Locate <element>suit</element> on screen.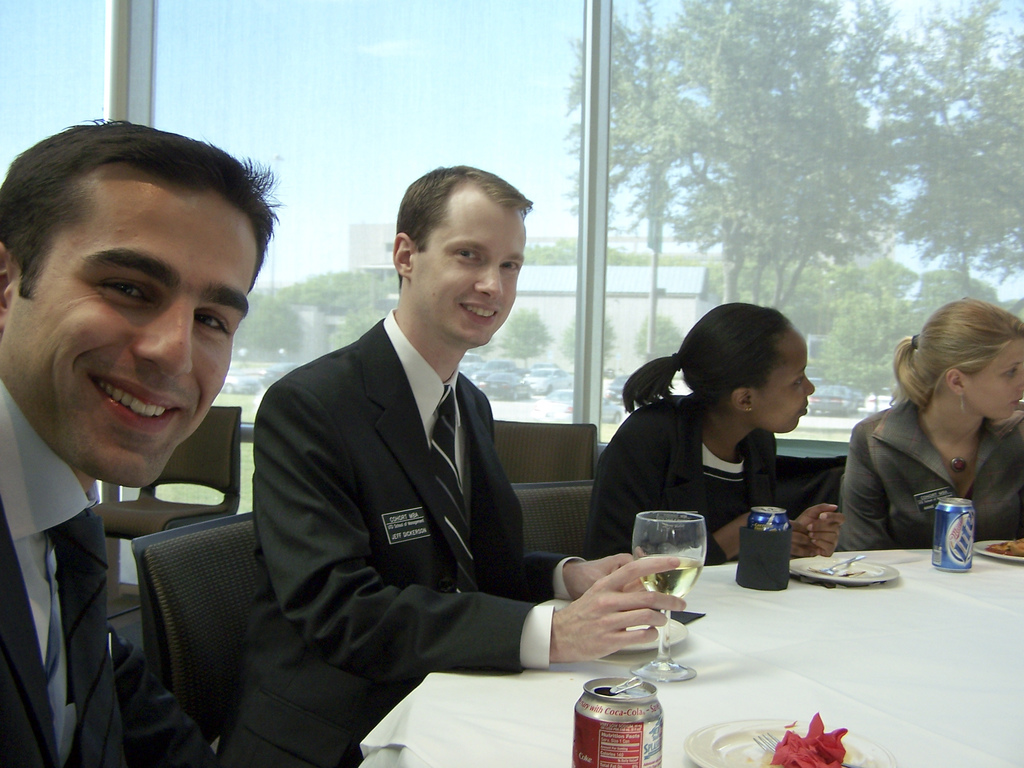
On screen at {"x1": 838, "y1": 409, "x2": 1023, "y2": 555}.
